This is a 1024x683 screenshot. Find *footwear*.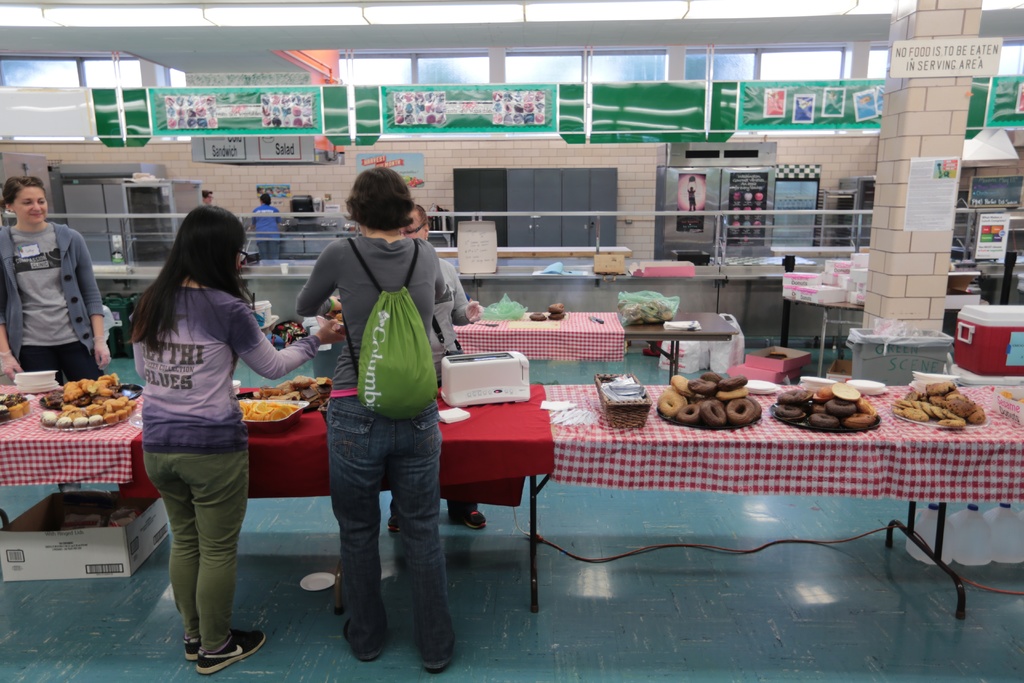
Bounding box: box=[343, 618, 348, 639].
